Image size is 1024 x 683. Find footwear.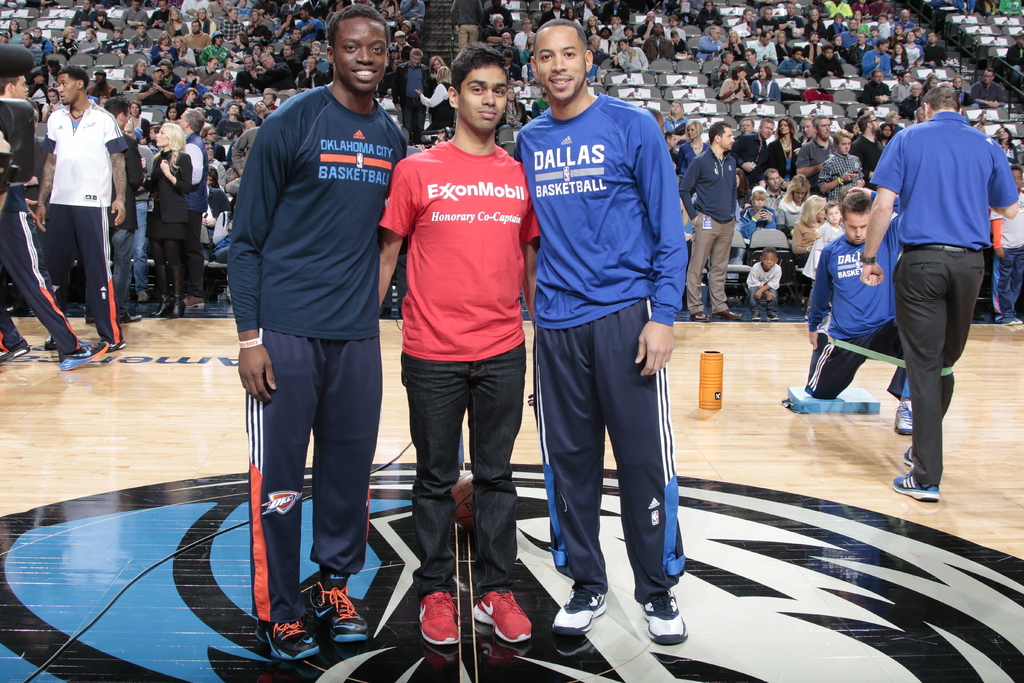
rect(315, 581, 369, 639).
